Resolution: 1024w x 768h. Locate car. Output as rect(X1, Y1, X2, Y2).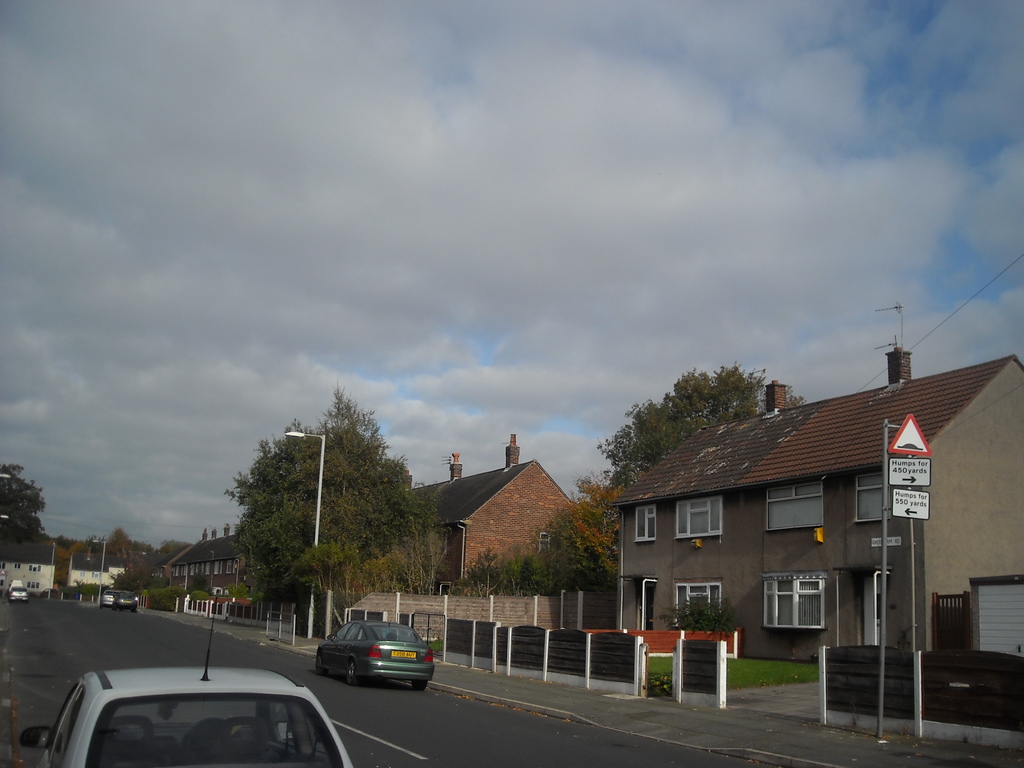
rect(8, 585, 26, 598).
